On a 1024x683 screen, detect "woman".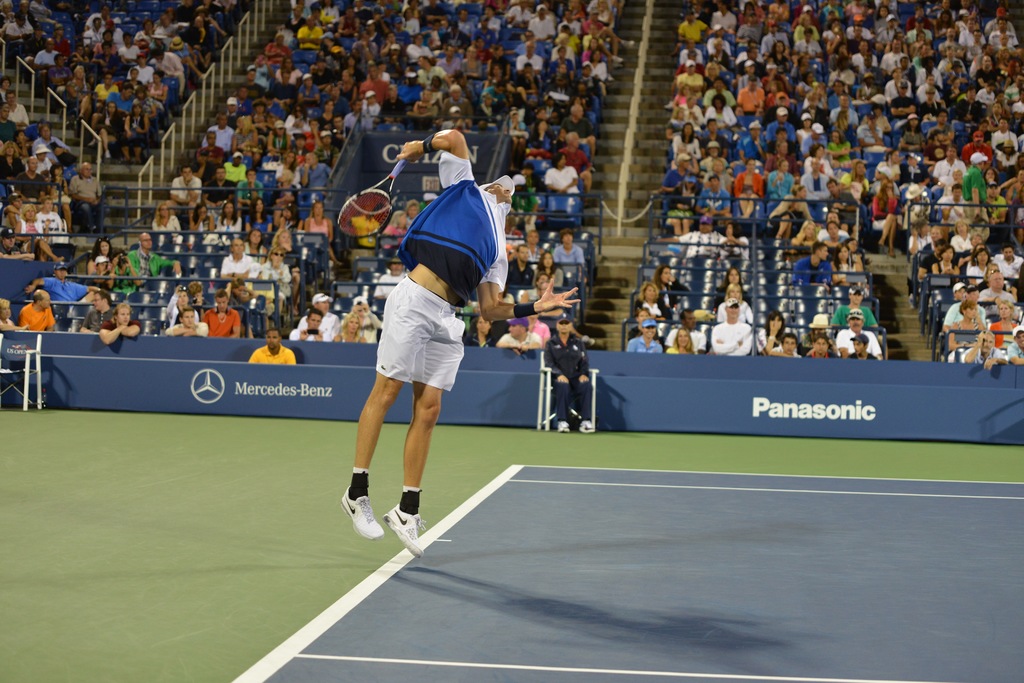
[382, 210, 410, 256].
